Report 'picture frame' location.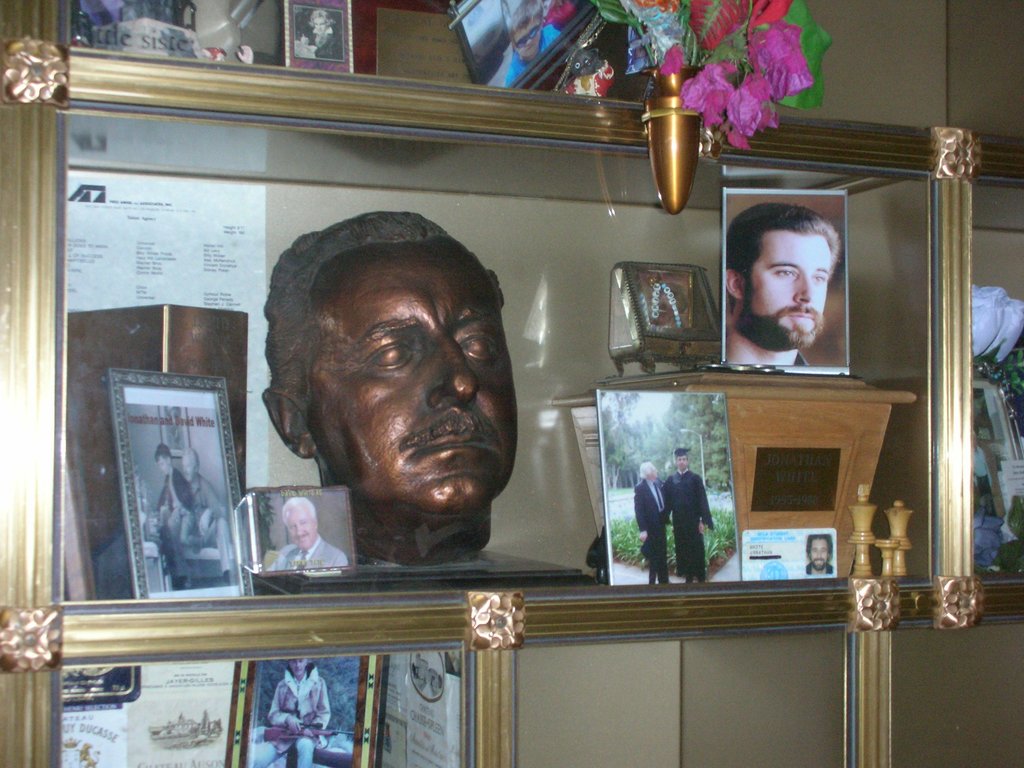
Report: 451 0 599 90.
